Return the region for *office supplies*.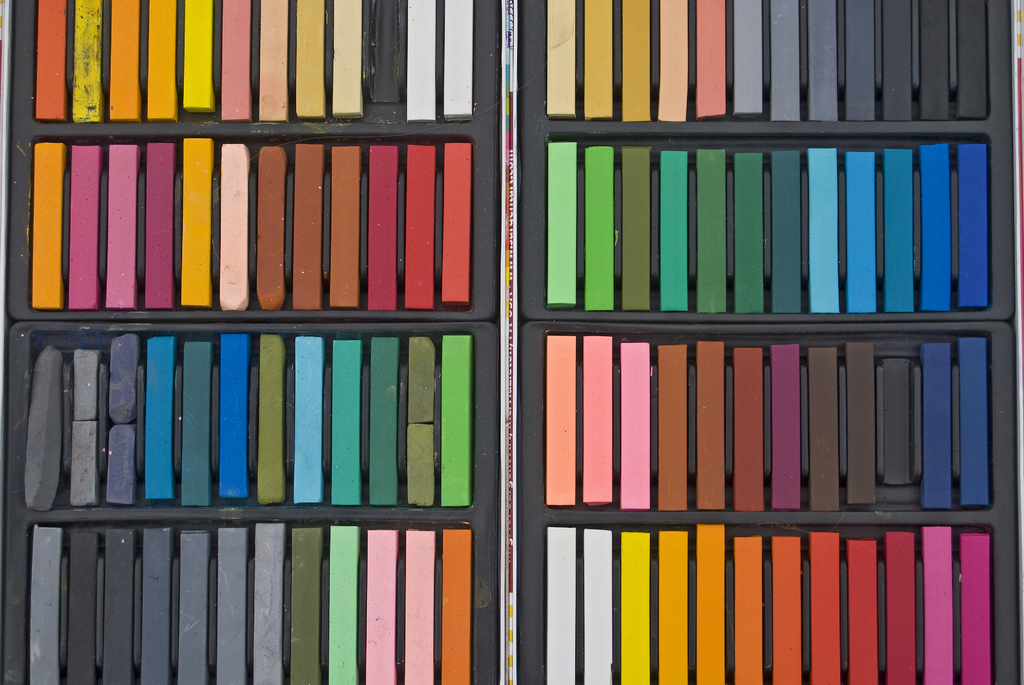
[x1=841, y1=0, x2=875, y2=123].
